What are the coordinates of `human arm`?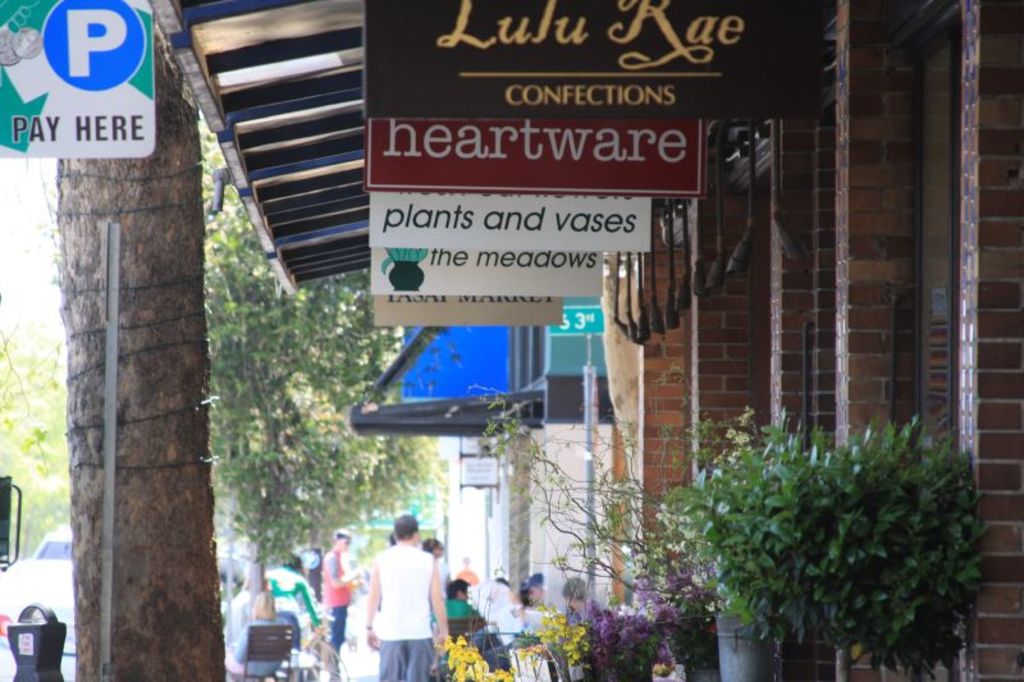
detection(323, 550, 360, 590).
